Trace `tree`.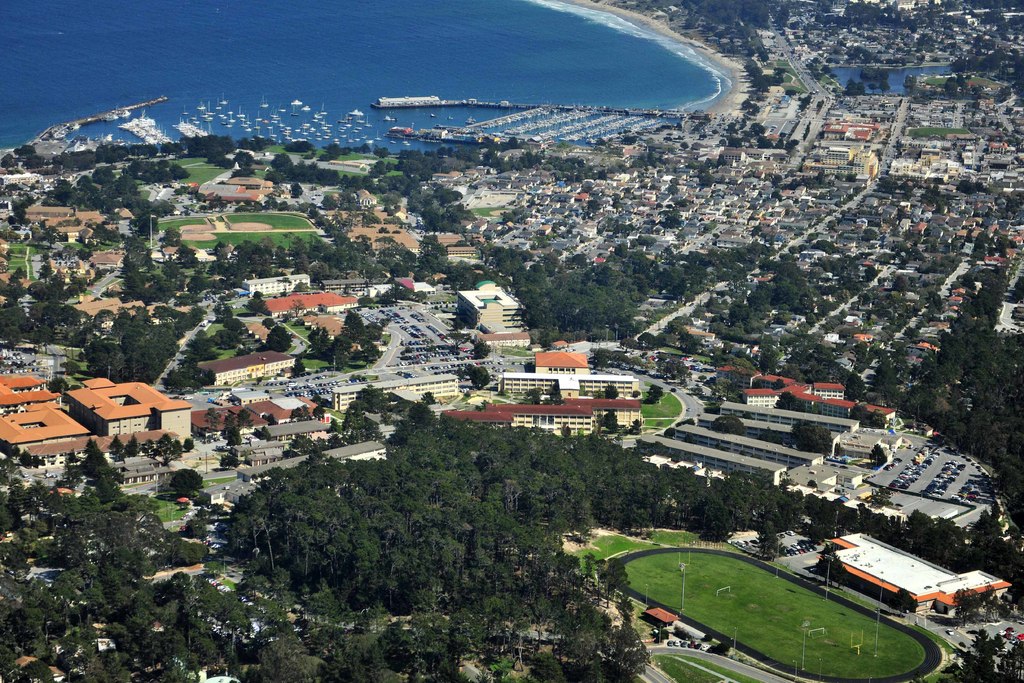
Traced to region(110, 437, 129, 461).
